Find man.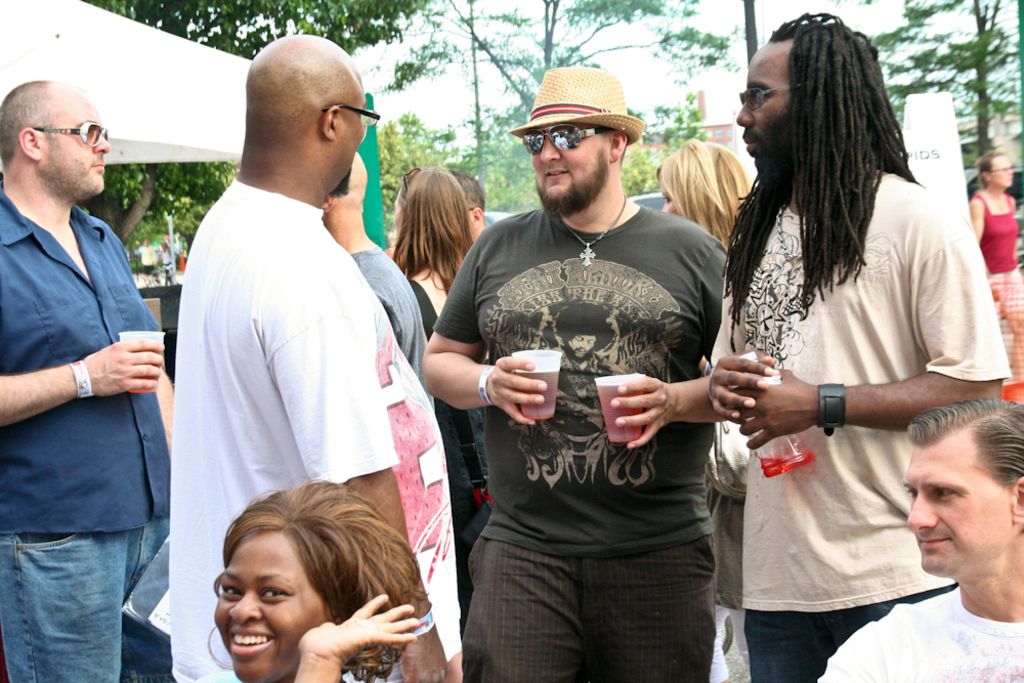
<bbox>417, 61, 736, 682</bbox>.
